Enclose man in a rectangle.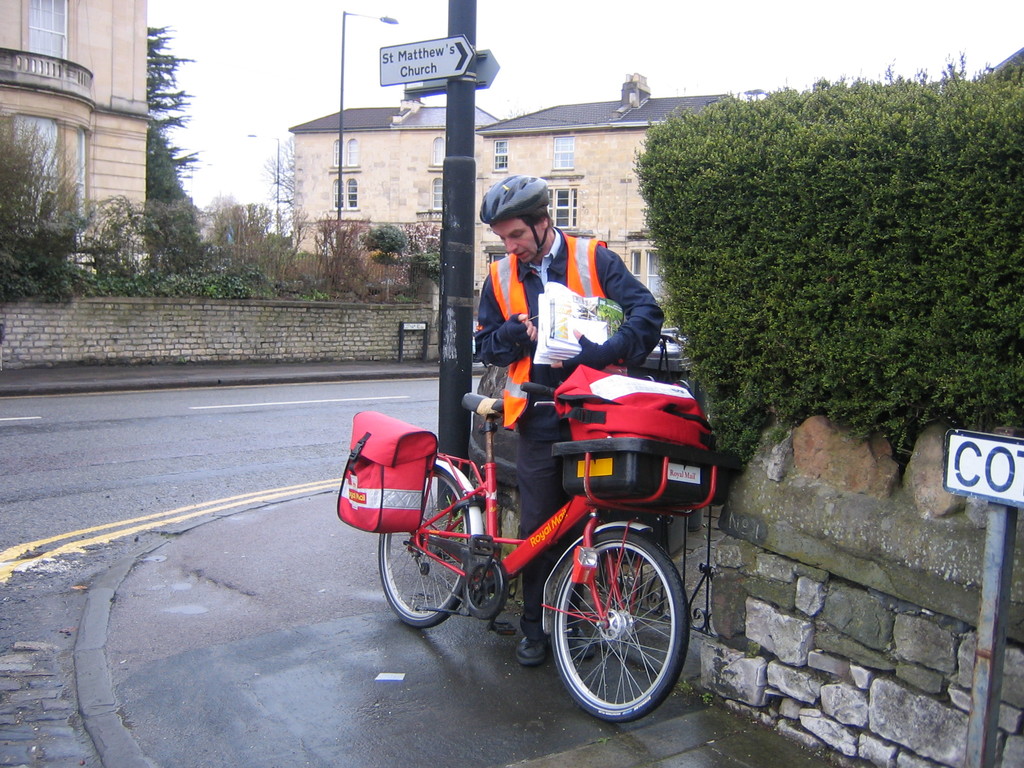
bbox=(468, 176, 663, 663).
